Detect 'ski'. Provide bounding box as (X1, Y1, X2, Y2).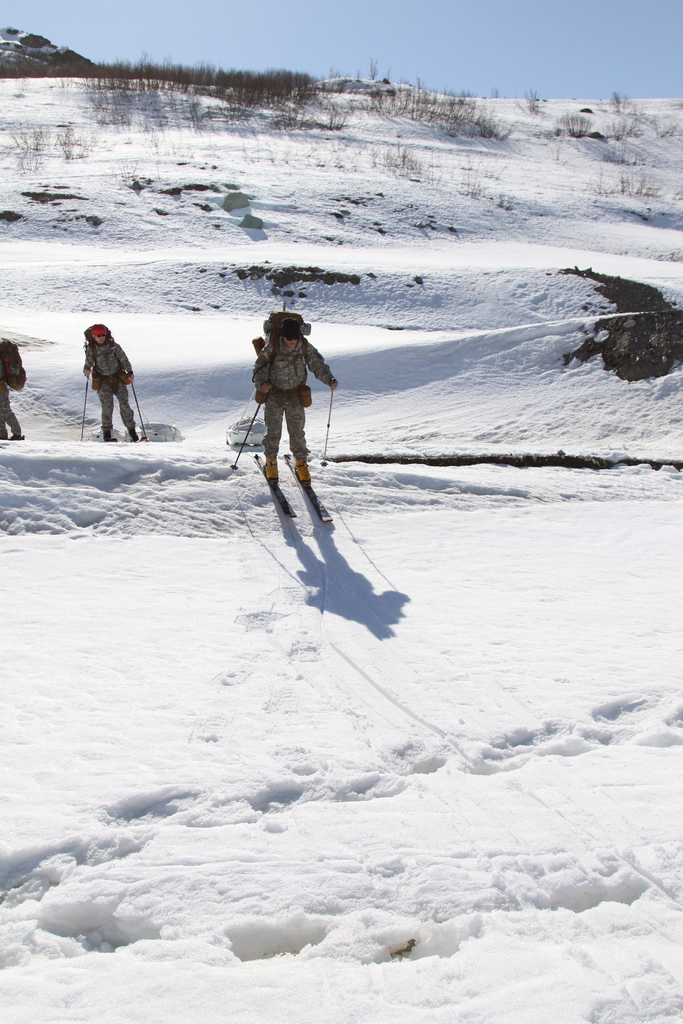
(283, 455, 337, 525).
